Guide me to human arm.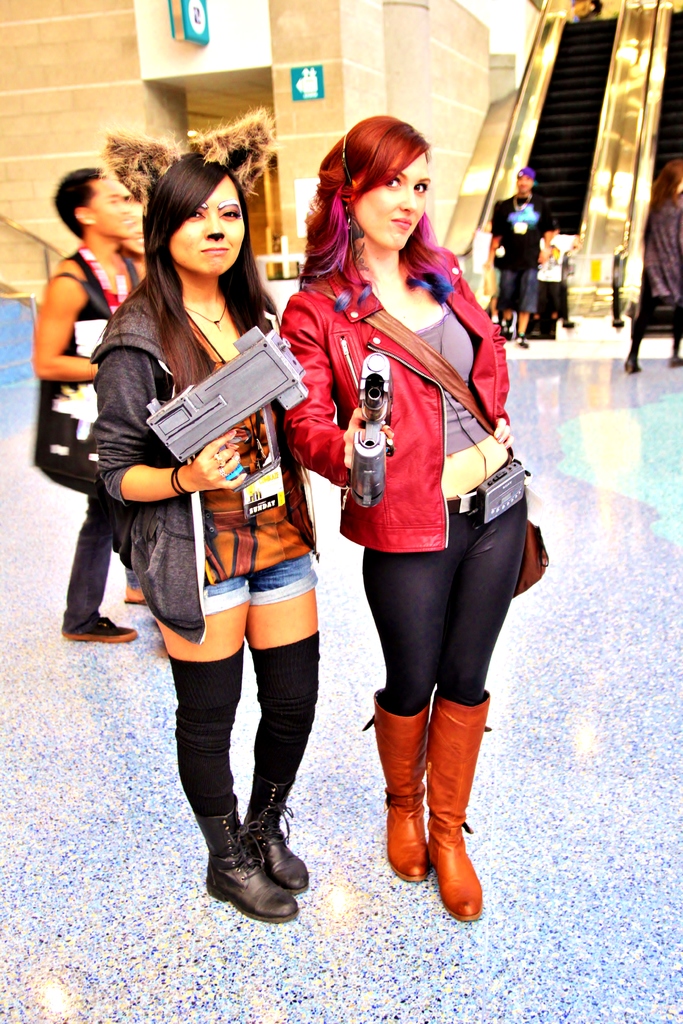
Guidance: left=81, top=344, right=256, bottom=509.
